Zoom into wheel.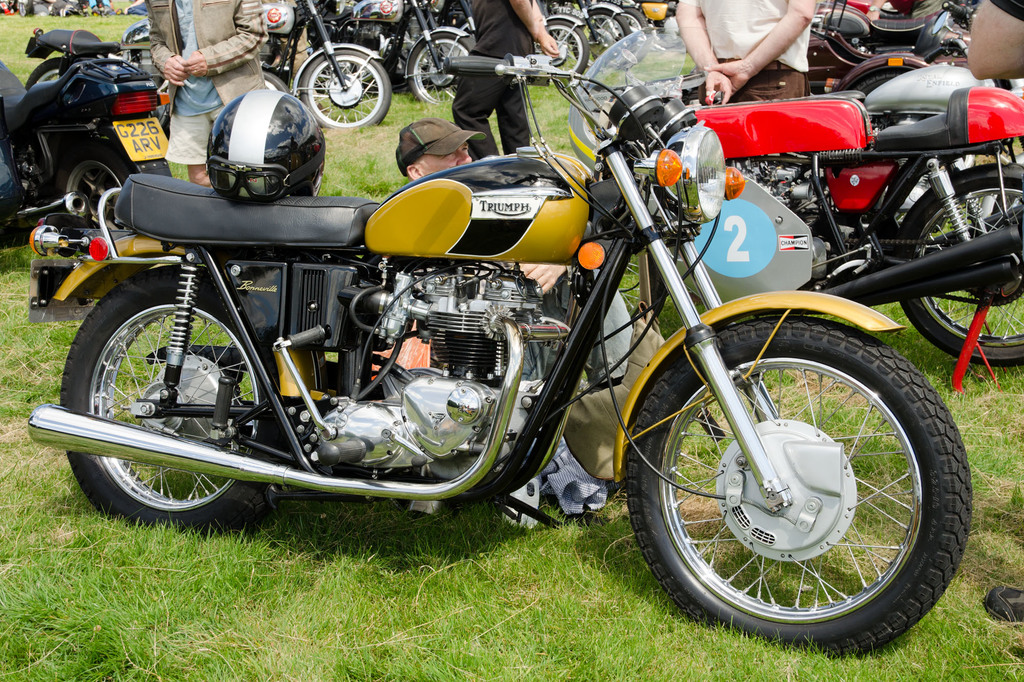
Zoom target: 581 6 635 56.
